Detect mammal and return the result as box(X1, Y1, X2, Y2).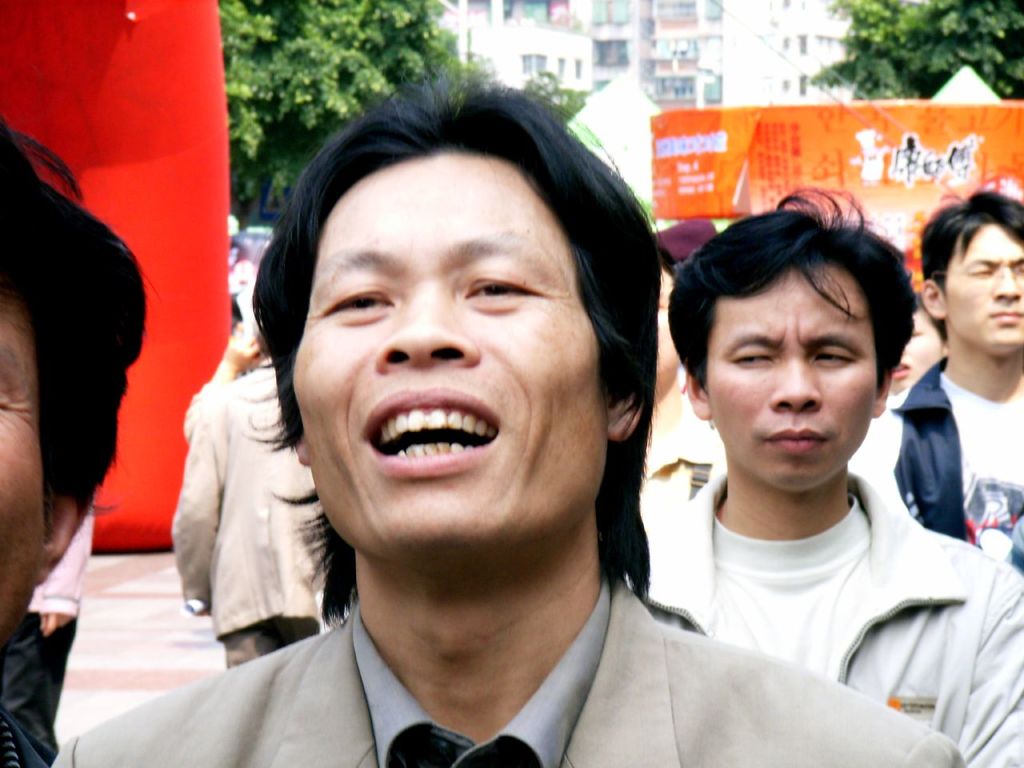
box(653, 213, 718, 515).
